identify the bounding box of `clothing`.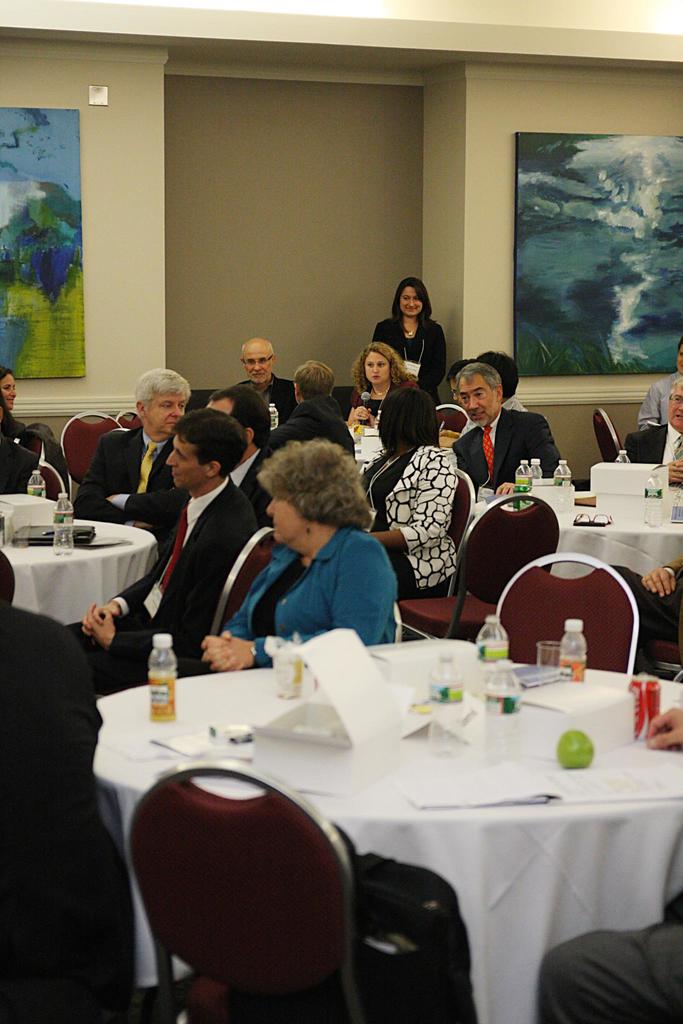
(left=341, top=379, right=428, bottom=465).
